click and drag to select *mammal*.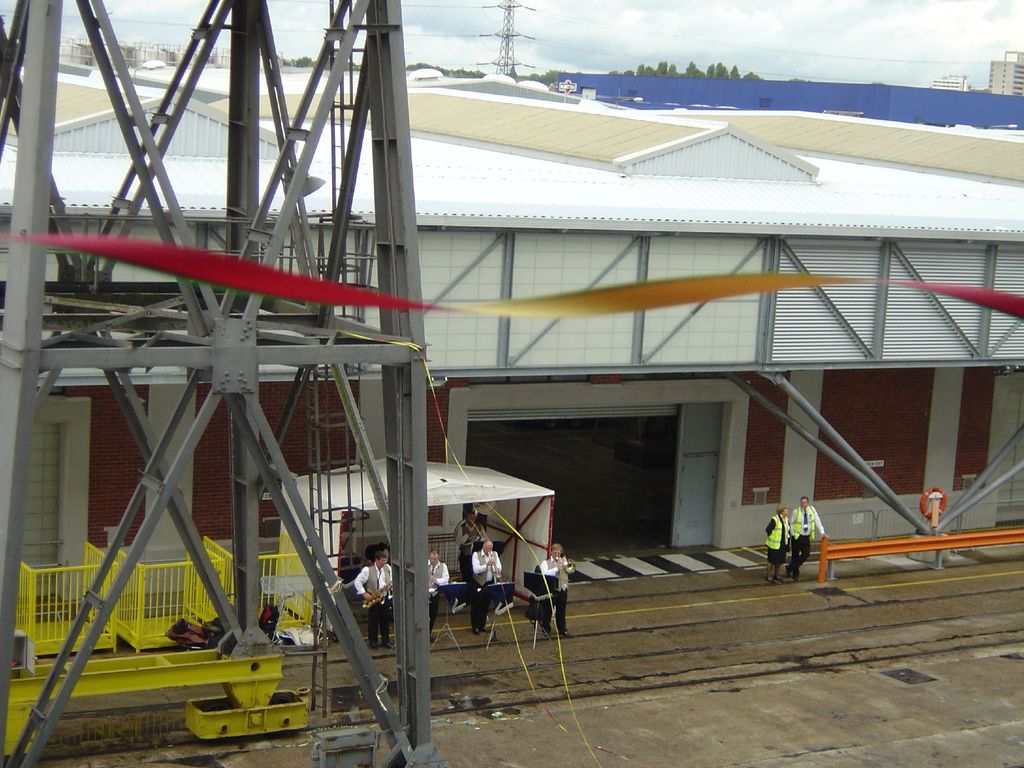
Selection: (356,550,394,644).
